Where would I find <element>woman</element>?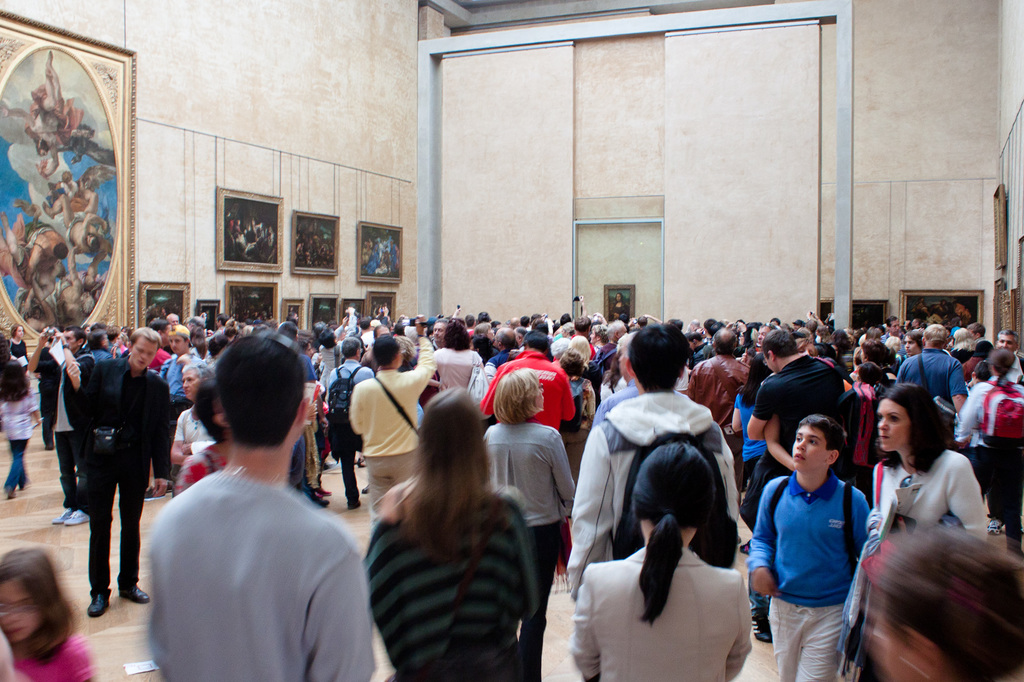
At 955/344/1023/539.
